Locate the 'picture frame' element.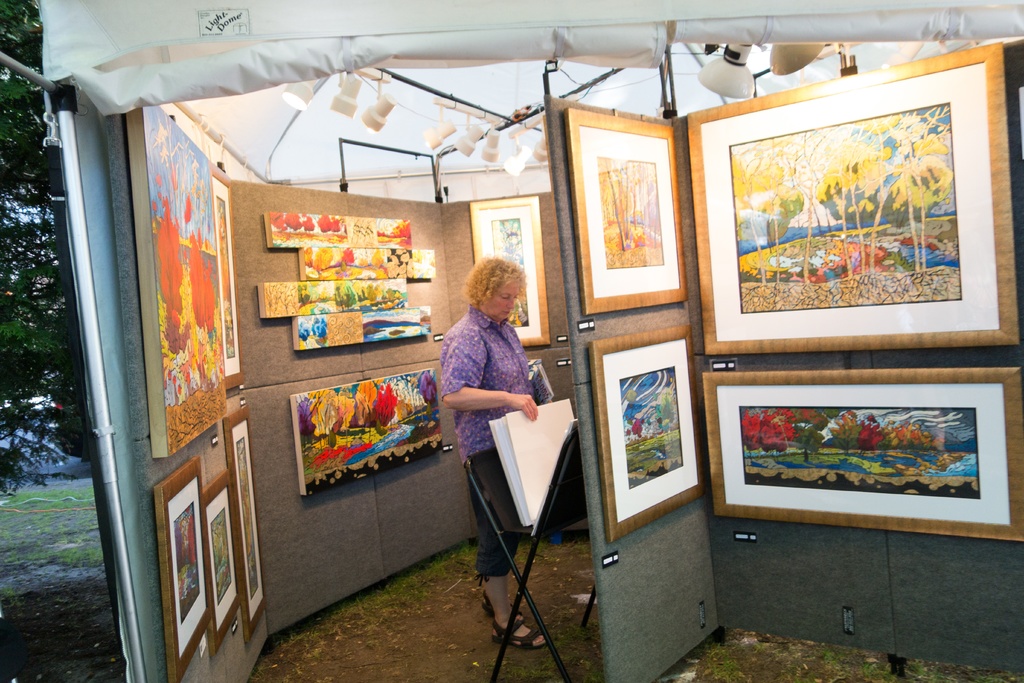
Element bbox: {"x1": 467, "y1": 198, "x2": 551, "y2": 345}.
